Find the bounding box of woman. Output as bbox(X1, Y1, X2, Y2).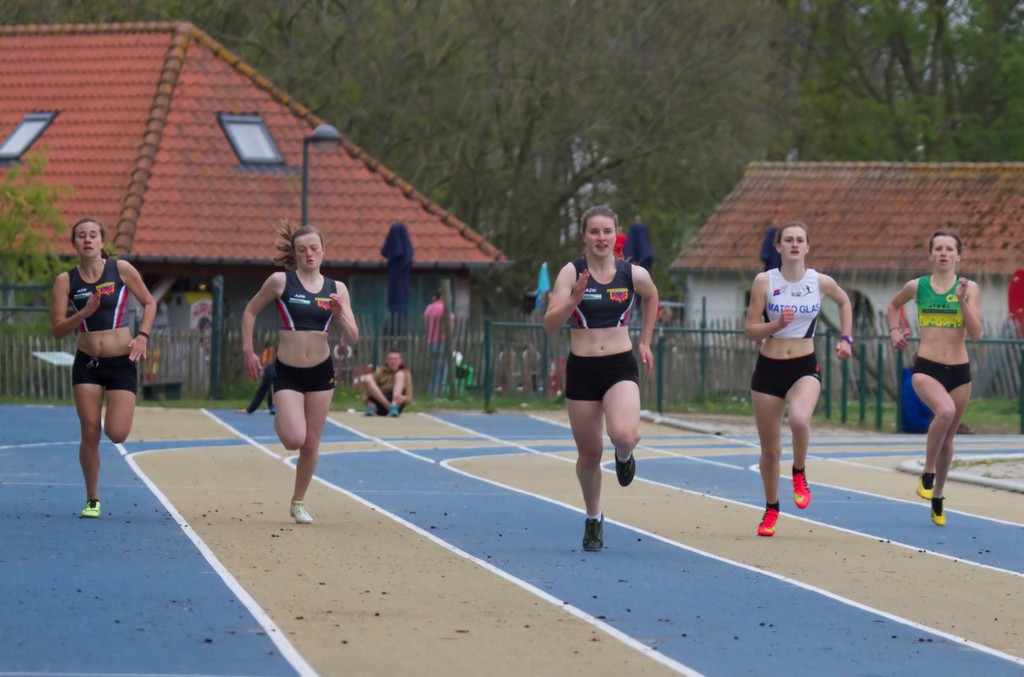
bbox(46, 213, 157, 511).
